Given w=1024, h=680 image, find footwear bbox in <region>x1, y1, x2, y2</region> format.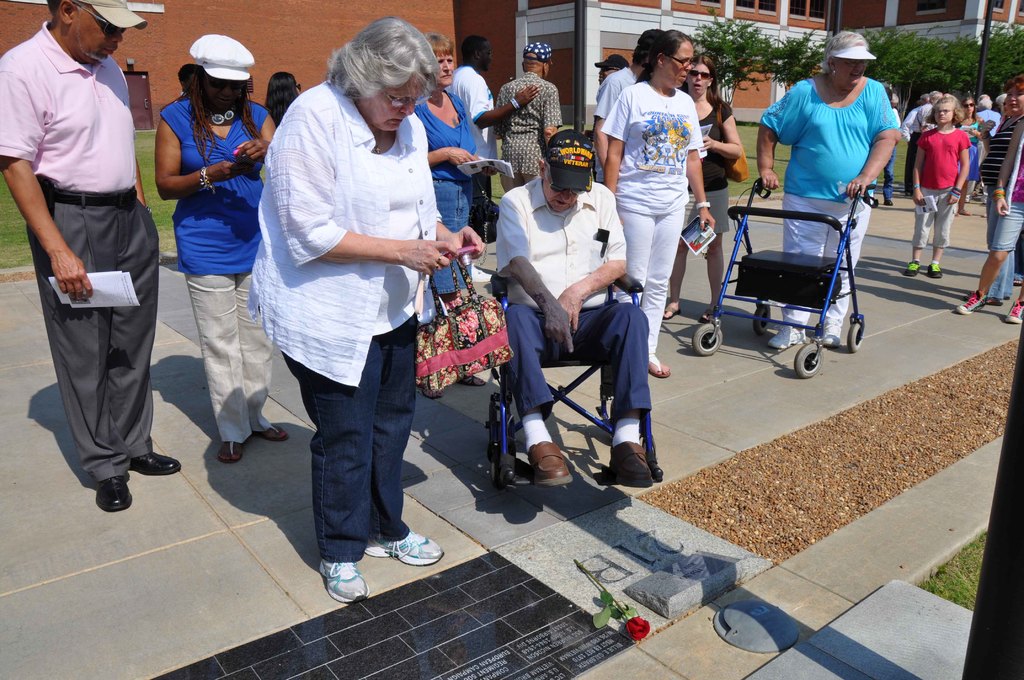
<region>97, 473, 131, 512</region>.
